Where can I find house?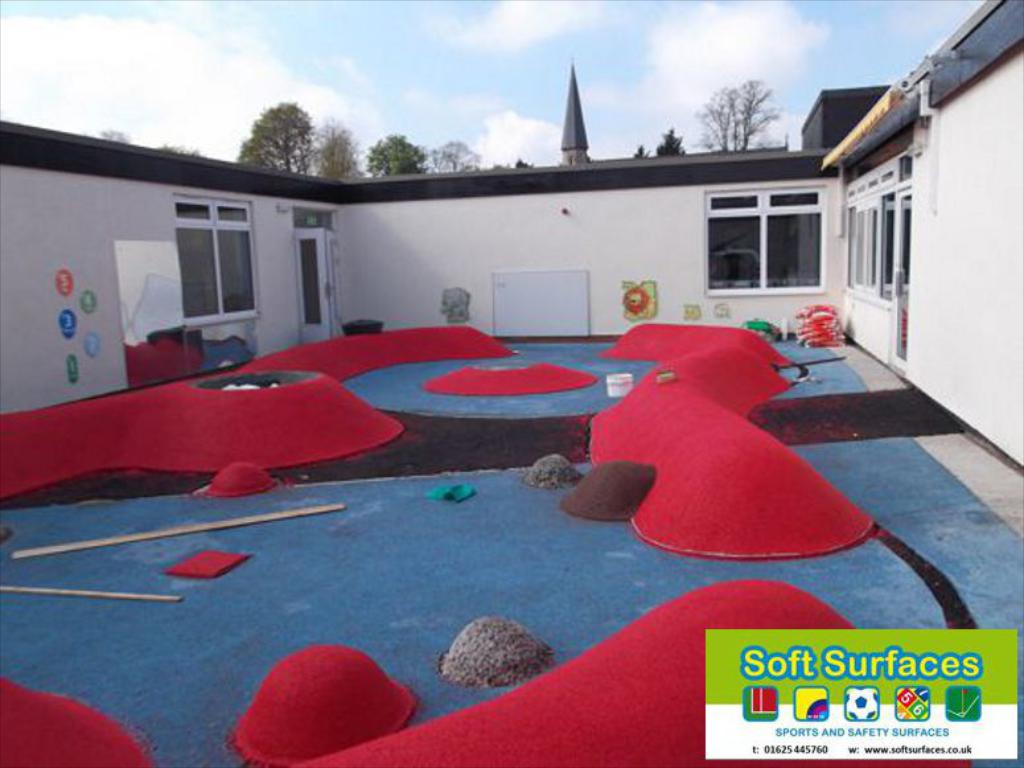
You can find it at (x1=0, y1=0, x2=1023, y2=477).
